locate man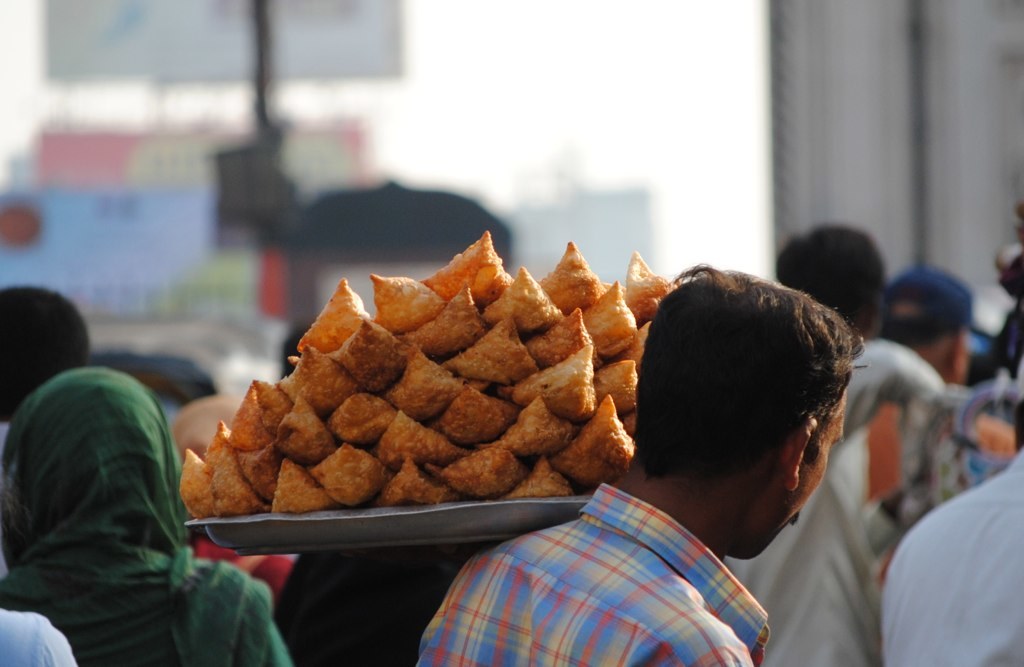
874:266:996:397
